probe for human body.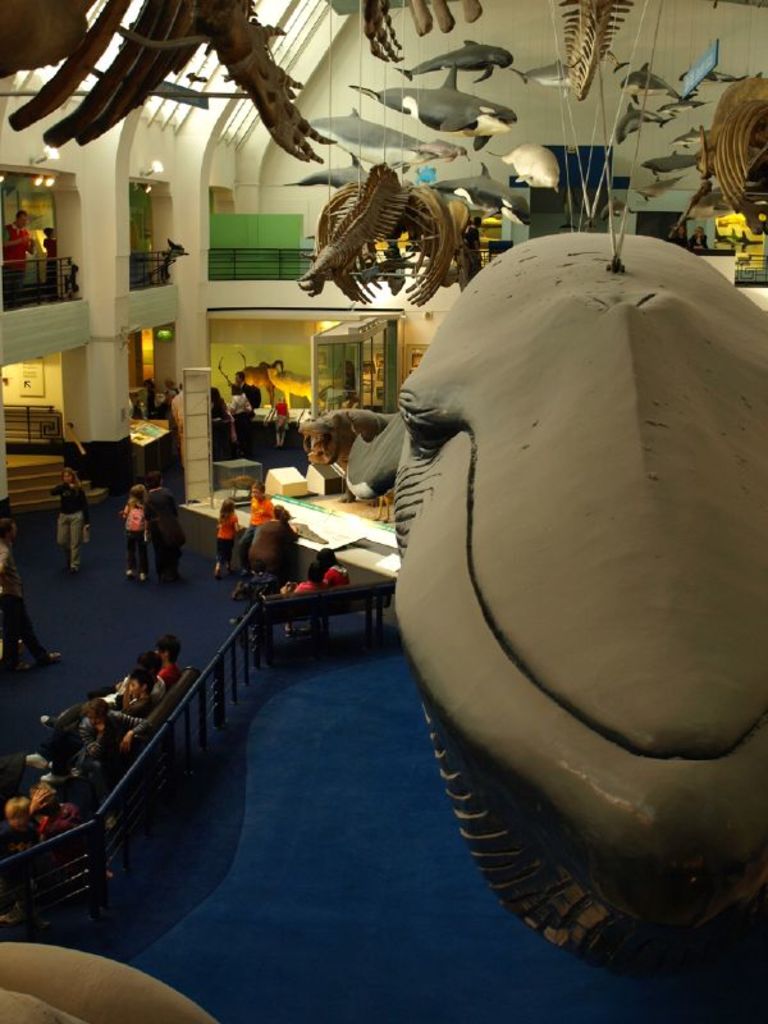
Probe result: [left=250, top=515, right=301, bottom=576].
